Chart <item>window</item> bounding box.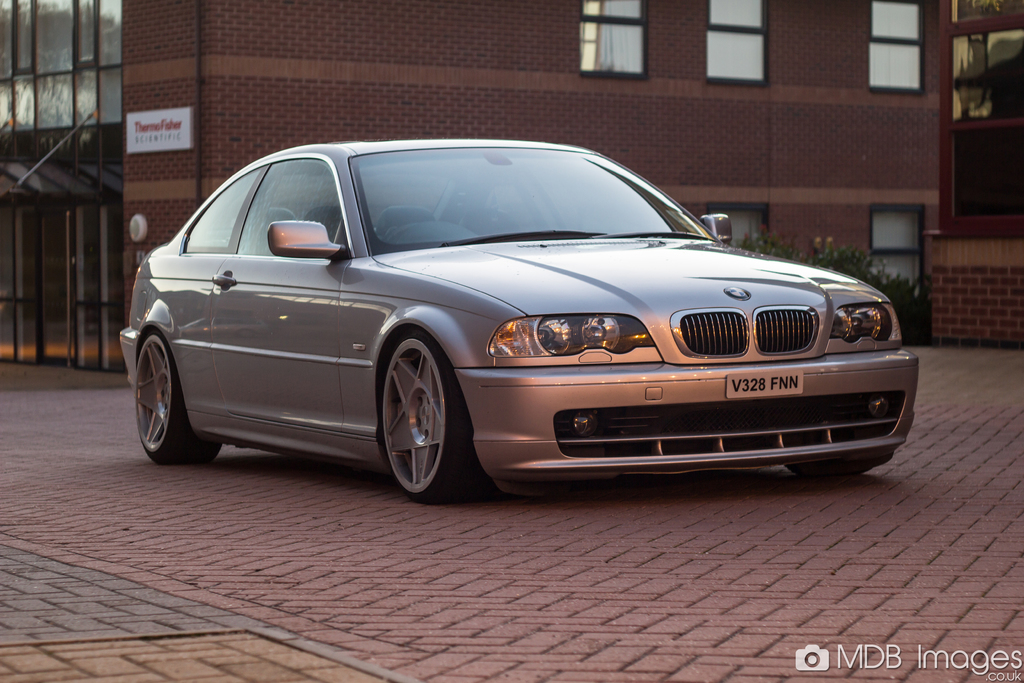
Charted: {"x1": 580, "y1": 0, "x2": 650, "y2": 81}.
